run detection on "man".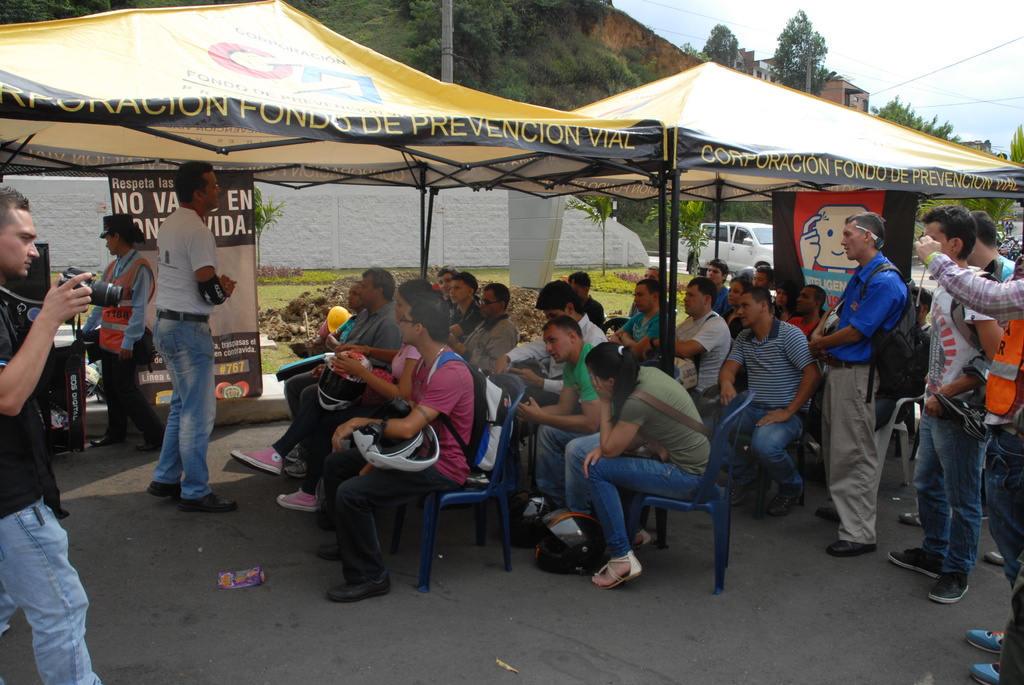
Result: 810,214,917,552.
